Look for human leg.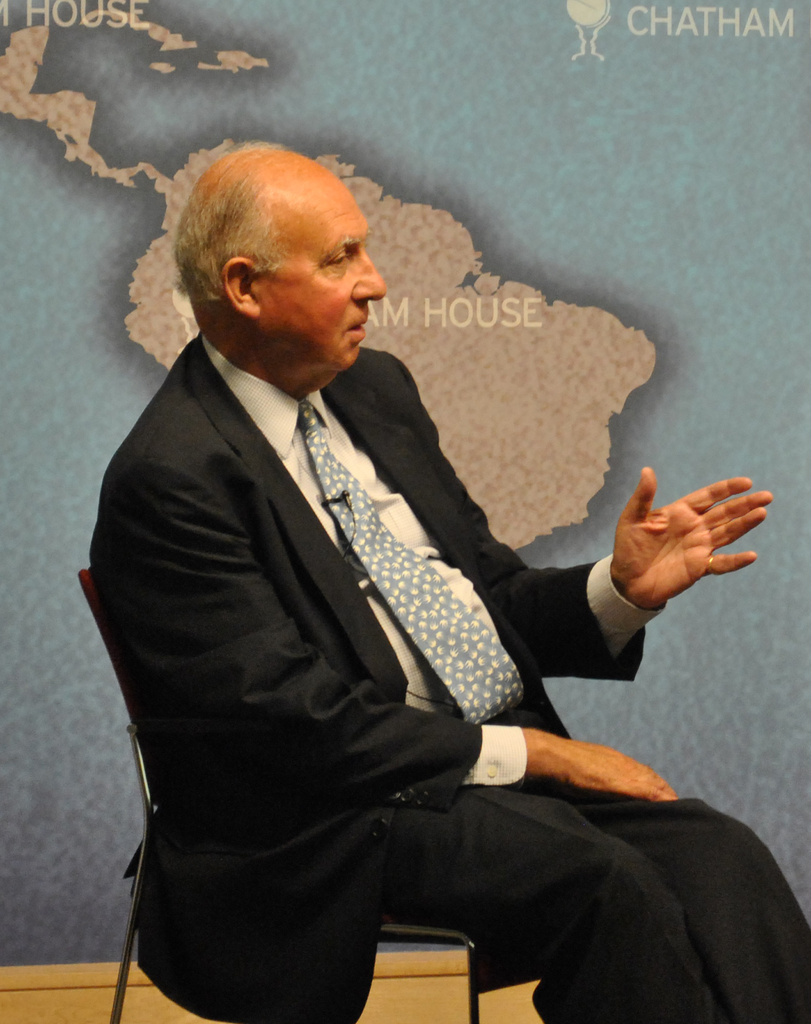
Found: bbox=[373, 783, 722, 1023].
